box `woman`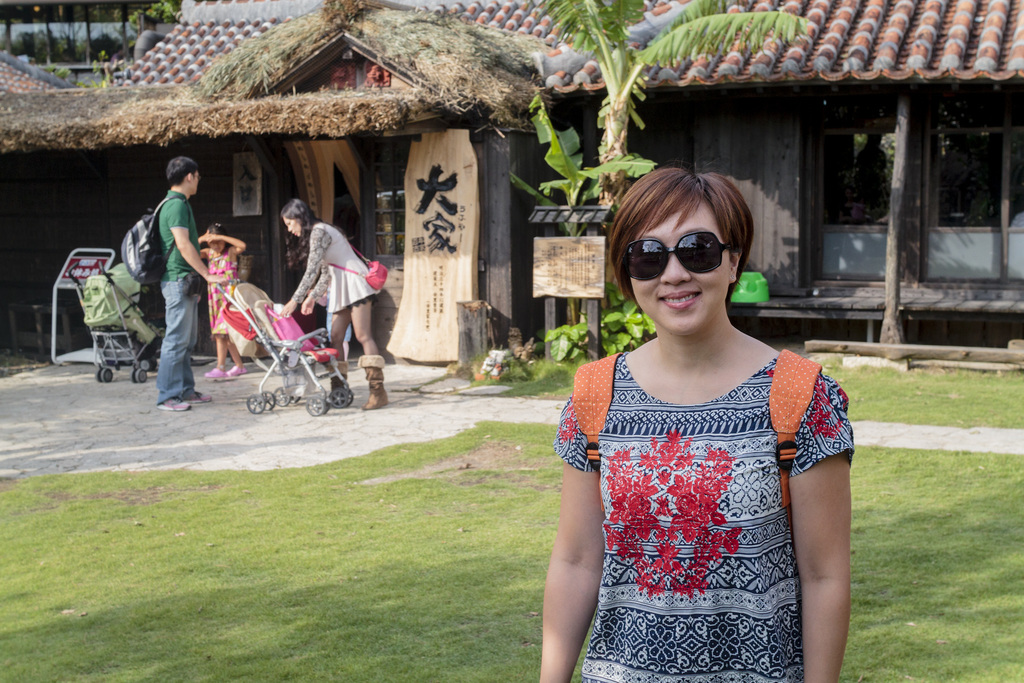
{"x1": 539, "y1": 165, "x2": 852, "y2": 682}
